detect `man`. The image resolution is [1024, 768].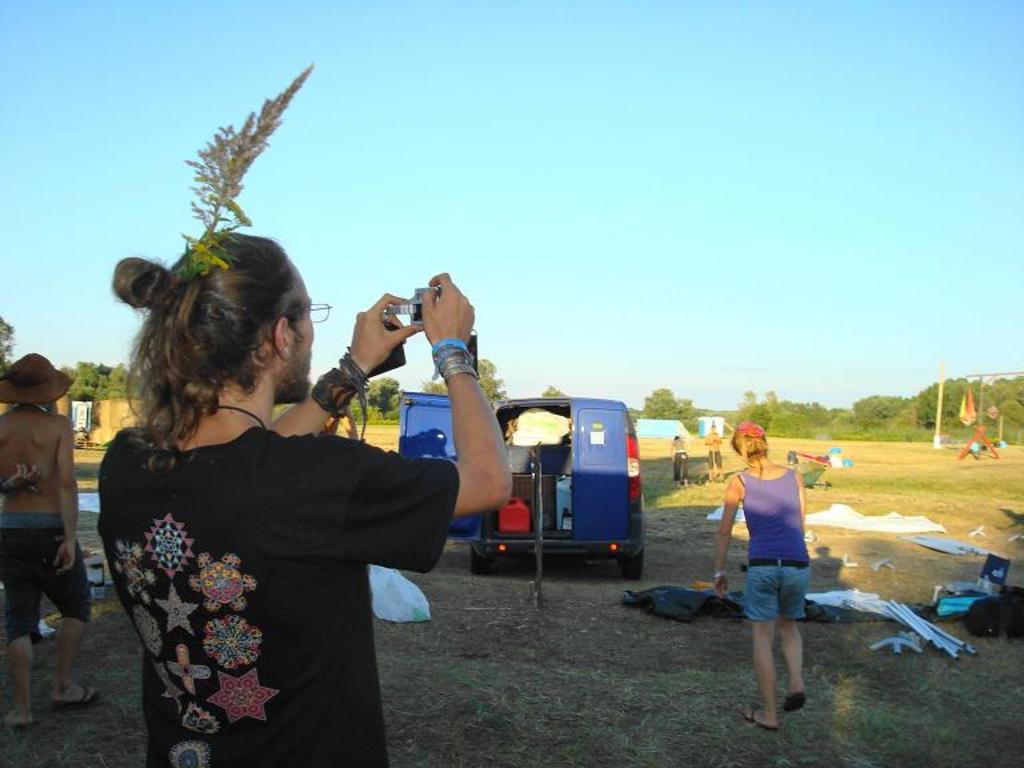
Rect(71, 241, 463, 737).
